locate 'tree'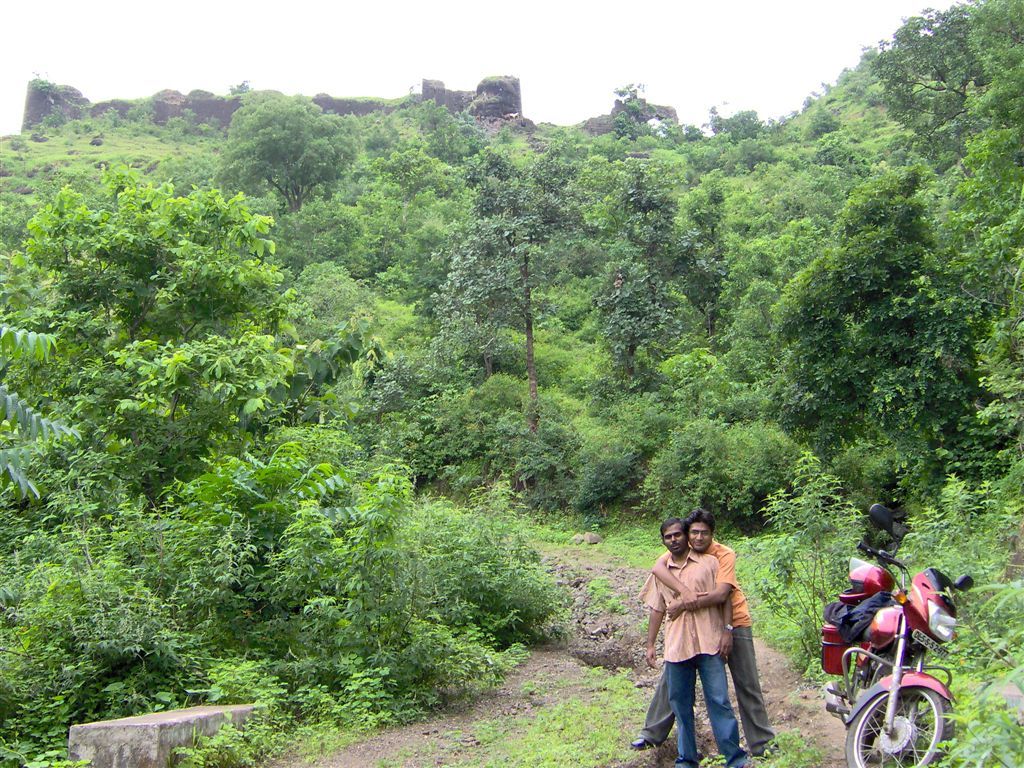
select_region(592, 159, 728, 392)
